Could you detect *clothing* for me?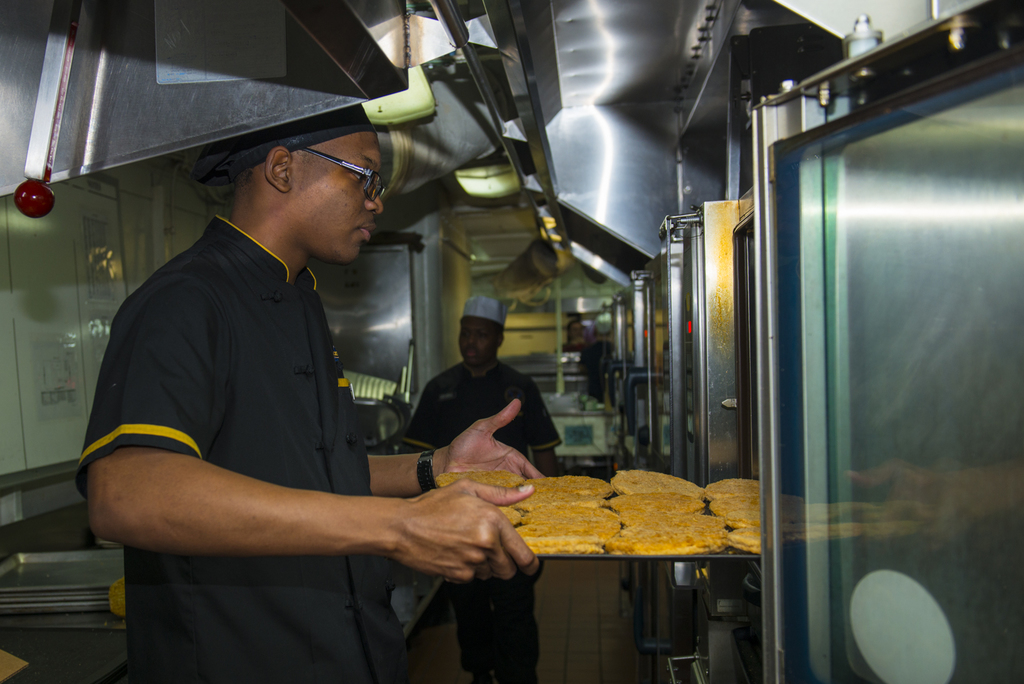
Detection result: pyautogui.locateOnScreen(90, 154, 435, 645).
